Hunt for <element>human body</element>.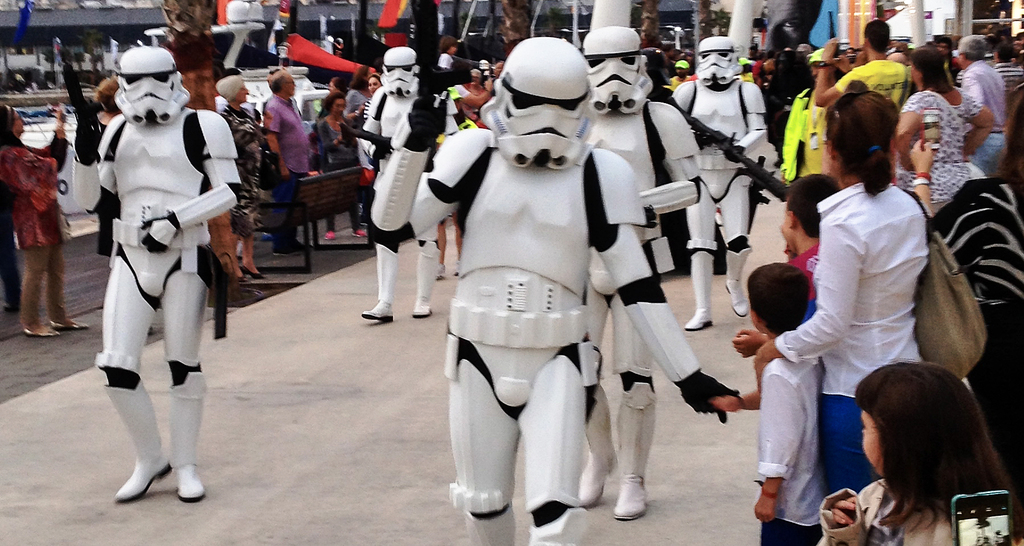
Hunted down at 0:124:92:338.
